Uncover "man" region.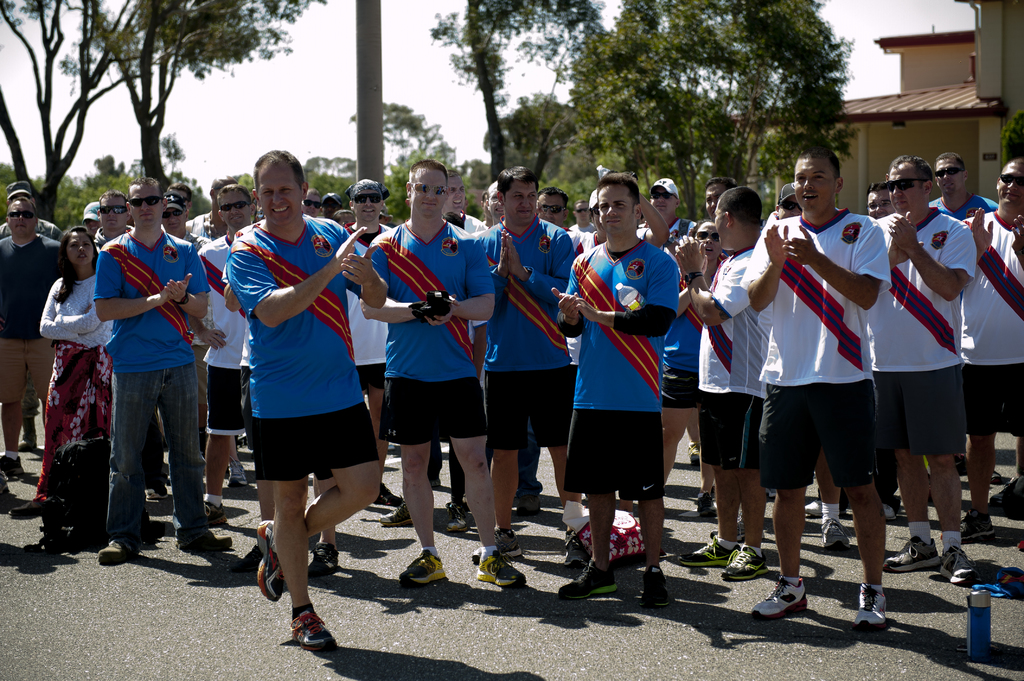
Uncovered: crop(345, 177, 397, 513).
